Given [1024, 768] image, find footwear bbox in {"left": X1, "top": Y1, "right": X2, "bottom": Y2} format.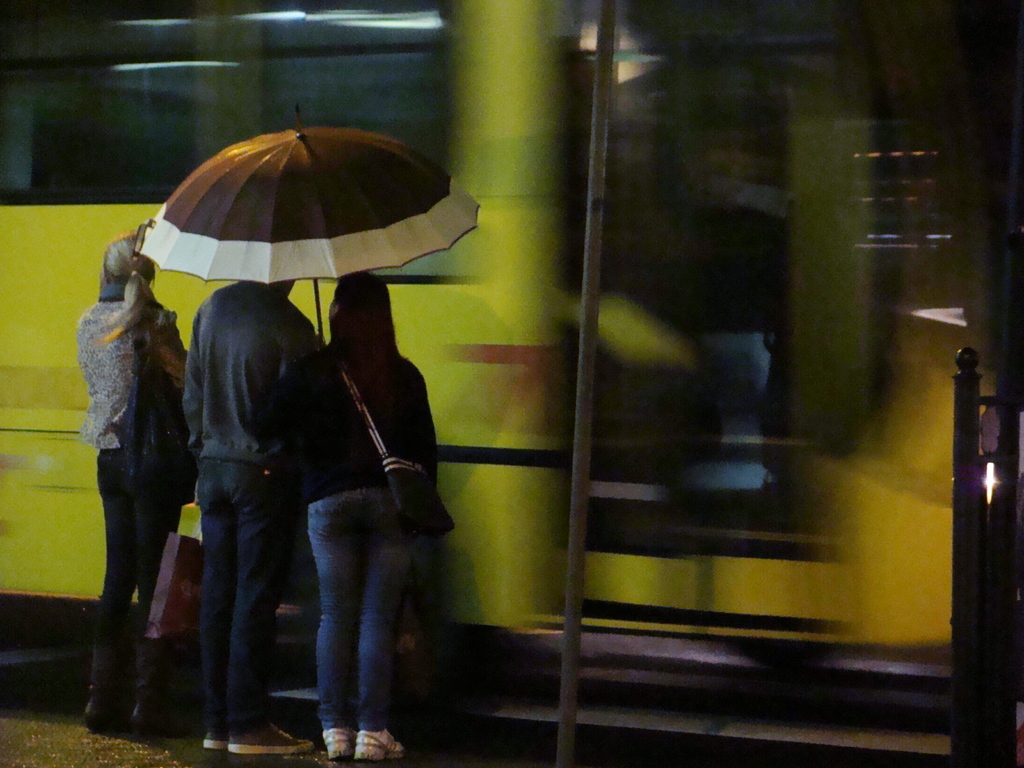
{"left": 324, "top": 723, "right": 354, "bottom": 760}.
